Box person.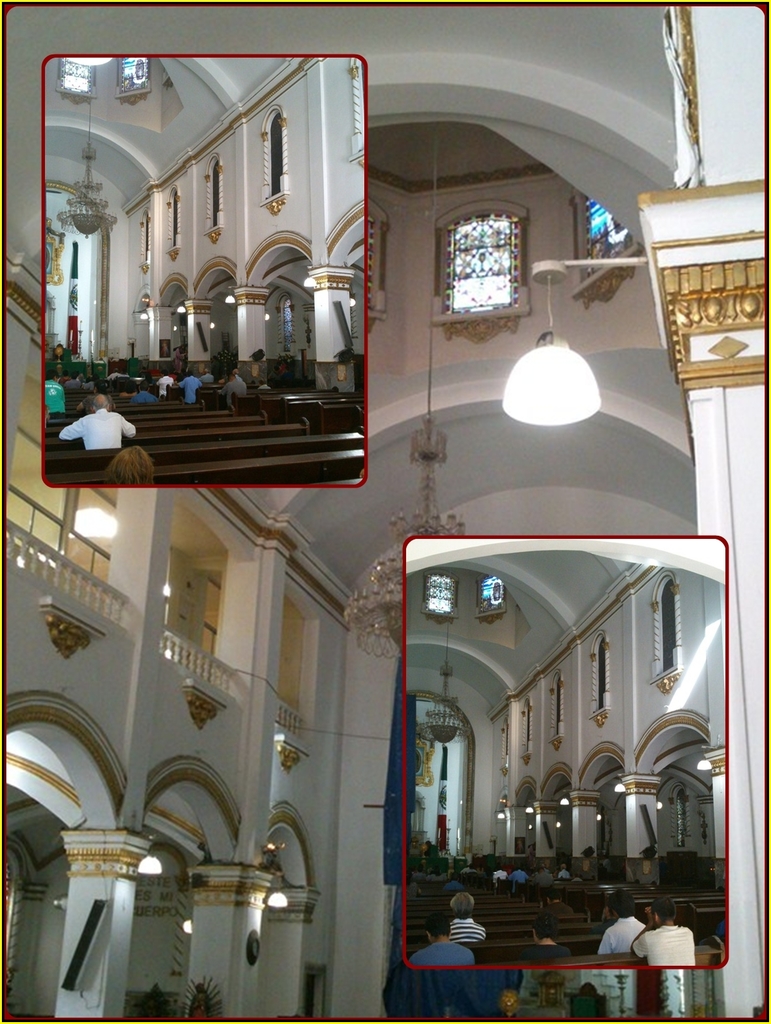
[x1=49, y1=371, x2=70, y2=413].
